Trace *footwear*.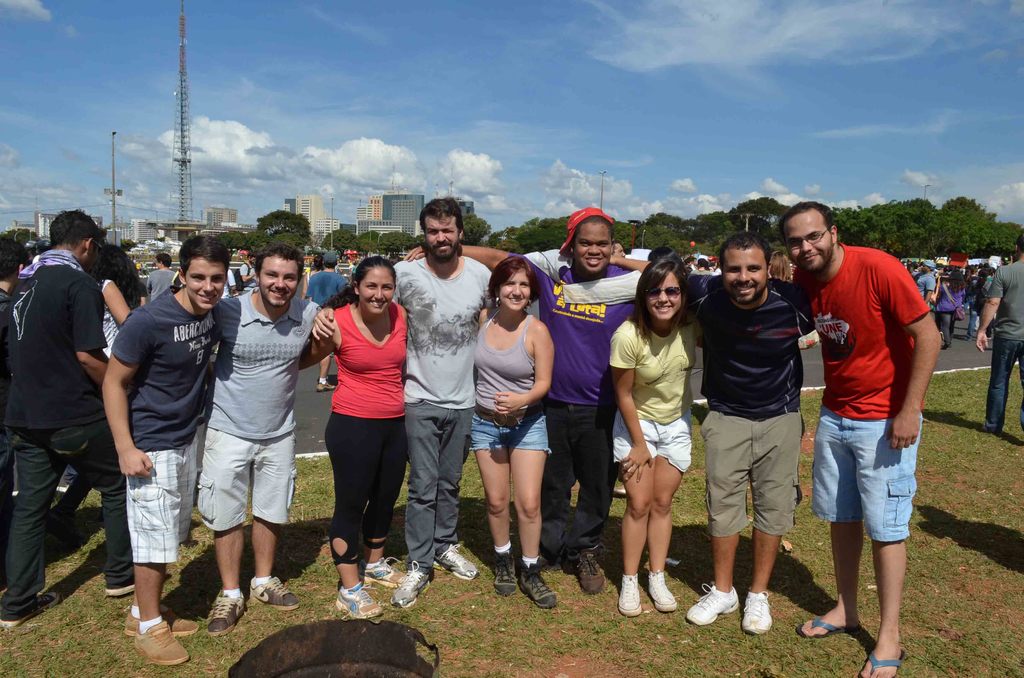
Traced to left=131, top=621, right=184, bottom=669.
